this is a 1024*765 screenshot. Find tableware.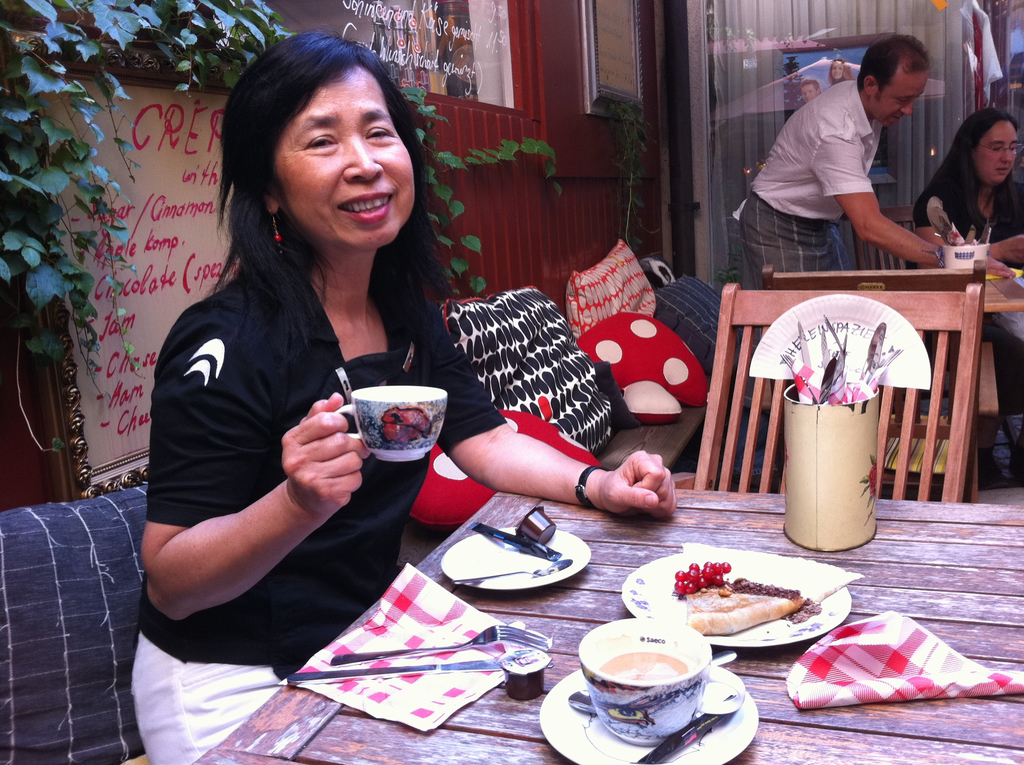
Bounding box: Rect(330, 381, 449, 463).
